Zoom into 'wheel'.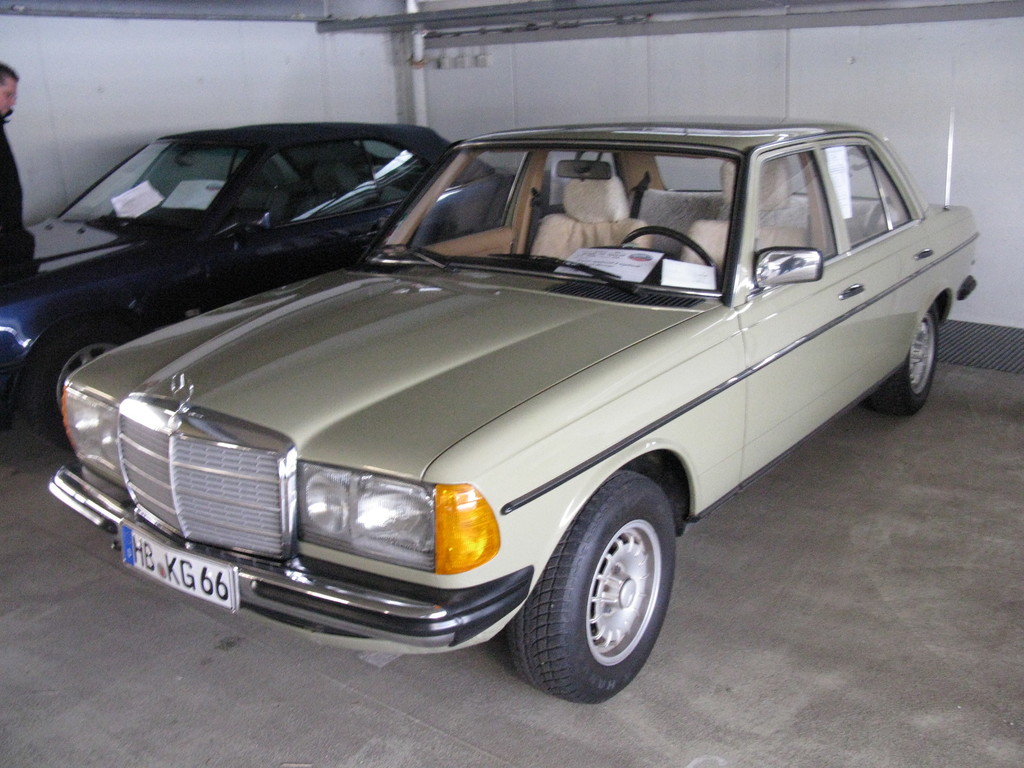
Zoom target: 34:308:129:445.
